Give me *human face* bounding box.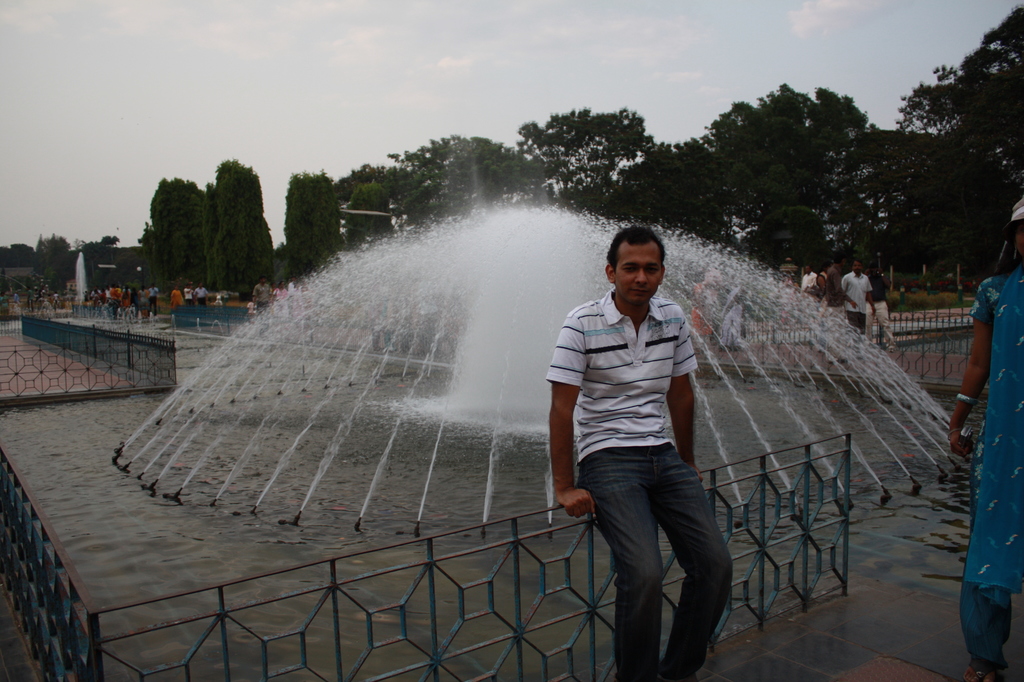
(left=1010, top=221, right=1023, bottom=261).
